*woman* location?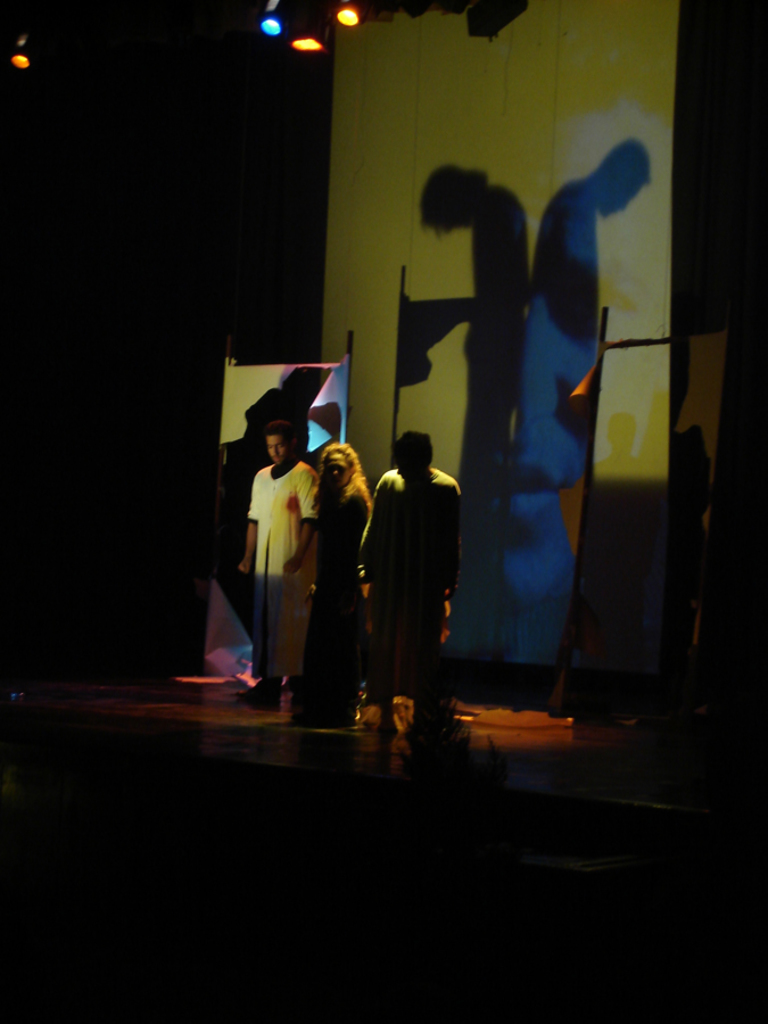
(x1=289, y1=437, x2=373, y2=735)
